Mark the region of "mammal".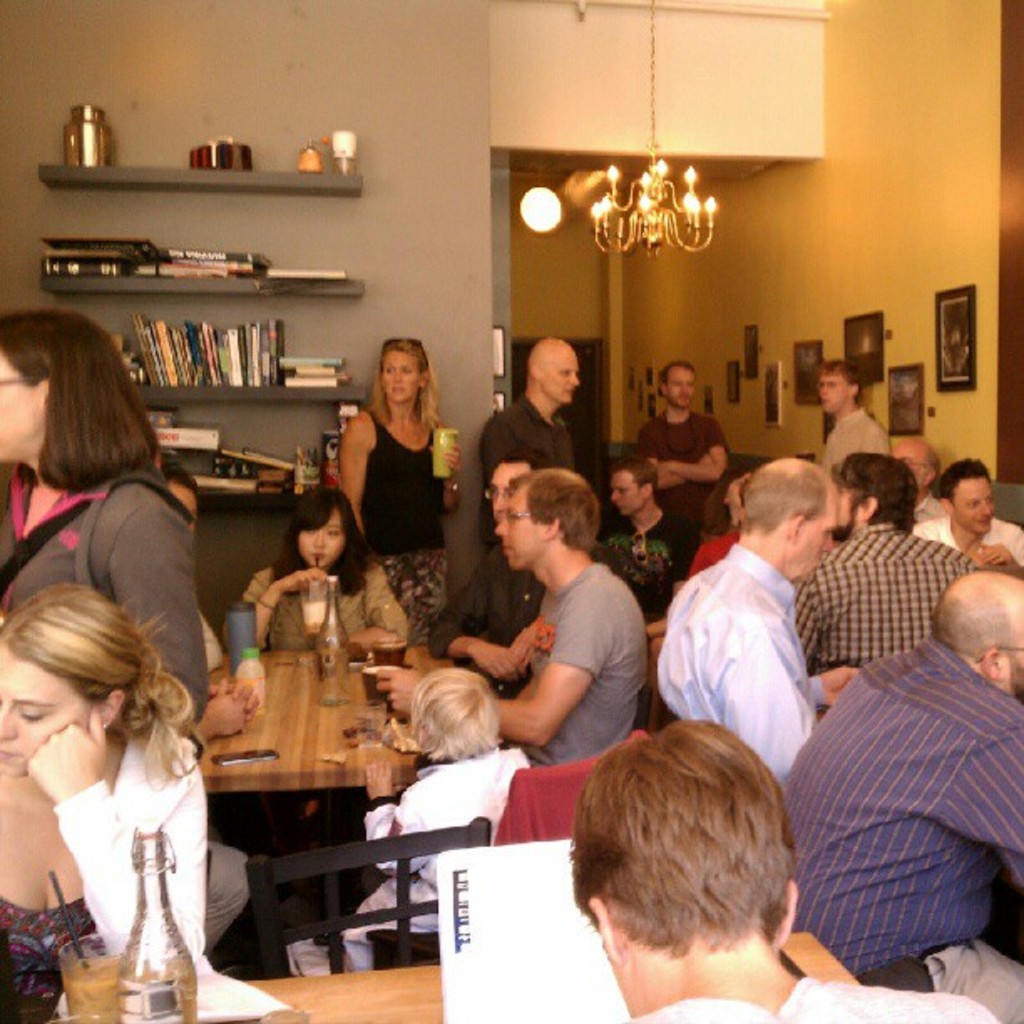
Region: <bbox>920, 452, 1022, 567</bbox>.
